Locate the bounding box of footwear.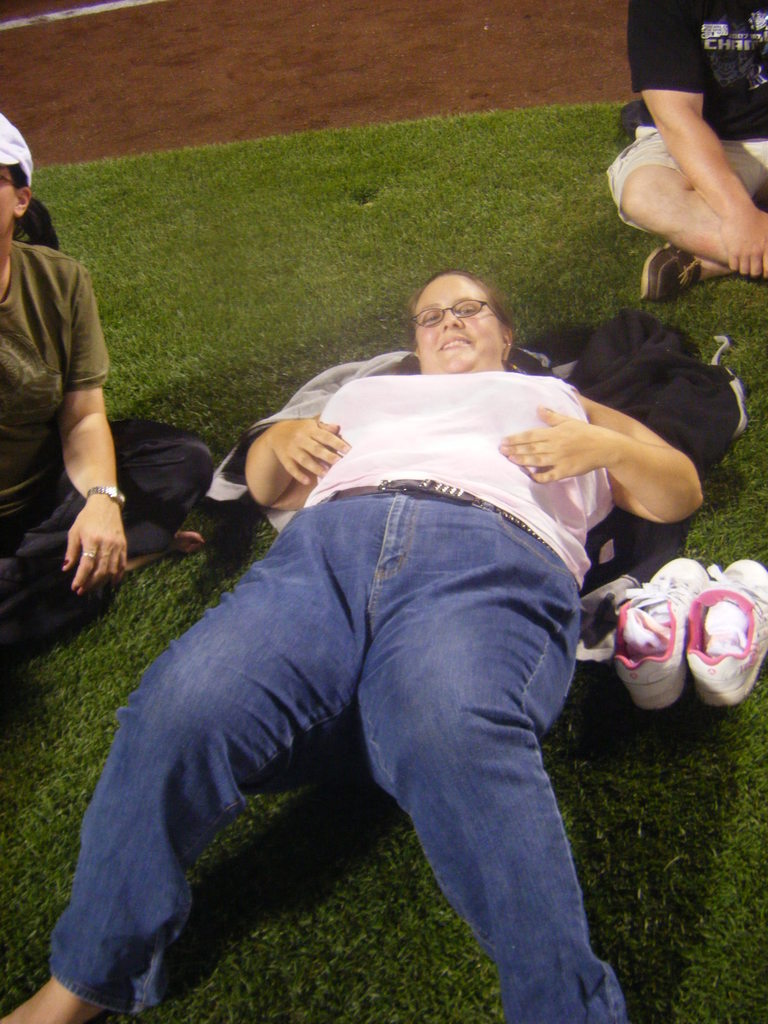
Bounding box: l=637, t=242, r=700, b=301.
